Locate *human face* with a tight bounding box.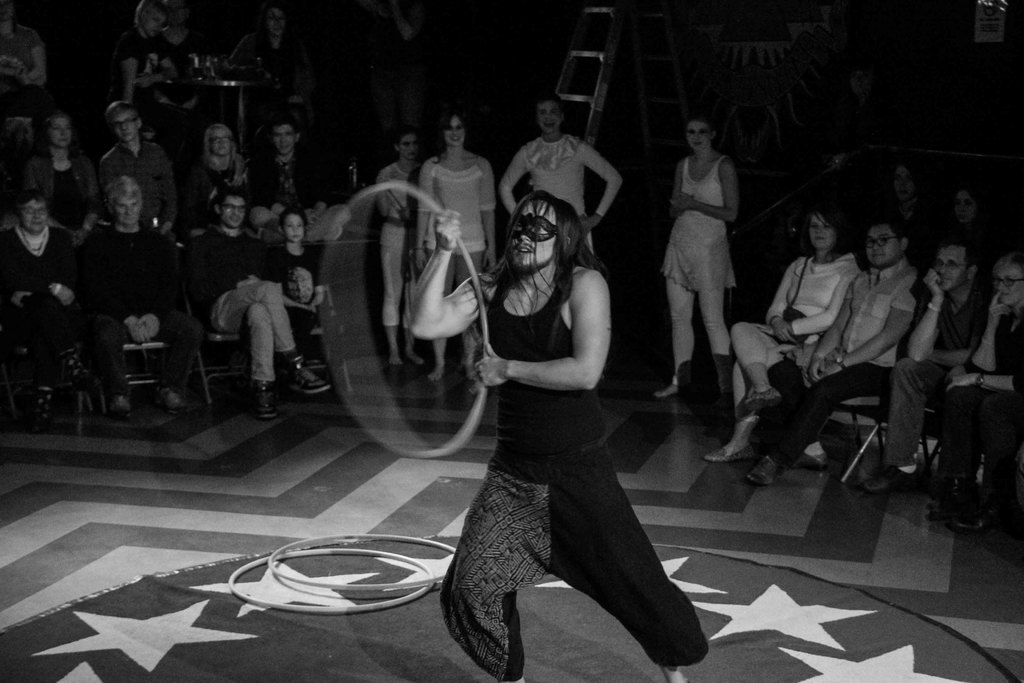
locate(275, 126, 295, 156).
